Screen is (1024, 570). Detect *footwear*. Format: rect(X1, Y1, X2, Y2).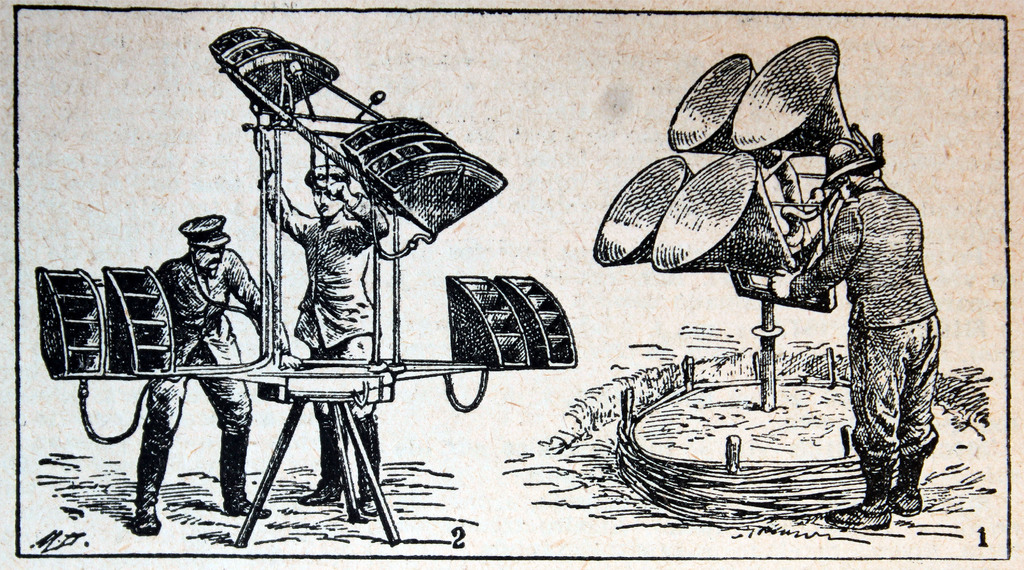
rect(824, 458, 895, 525).
